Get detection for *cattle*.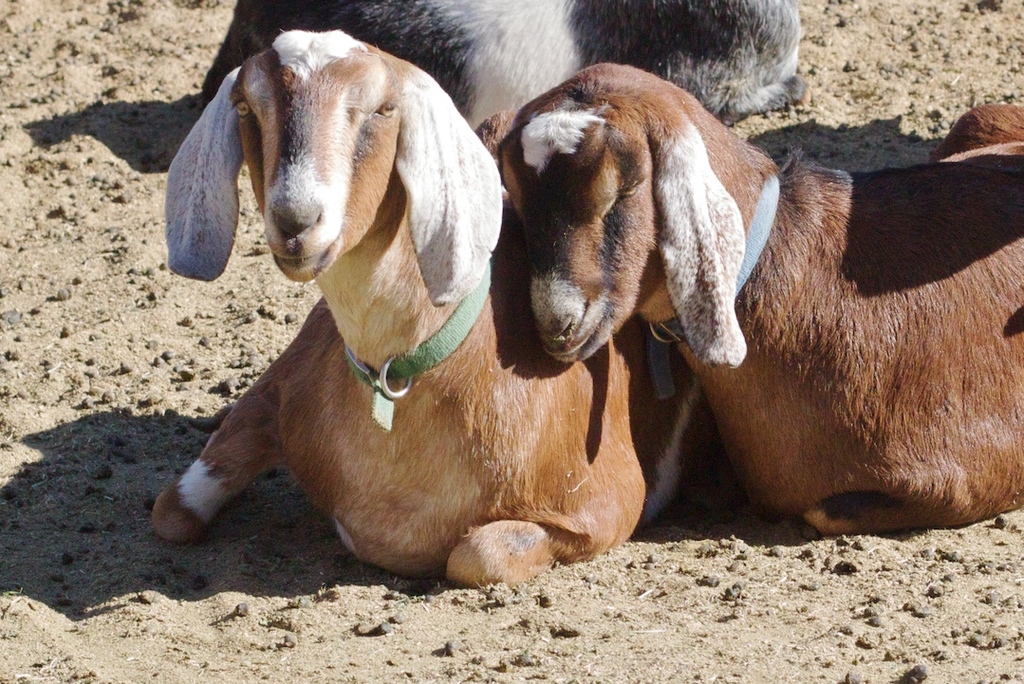
Detection: 196,0,801,172.
